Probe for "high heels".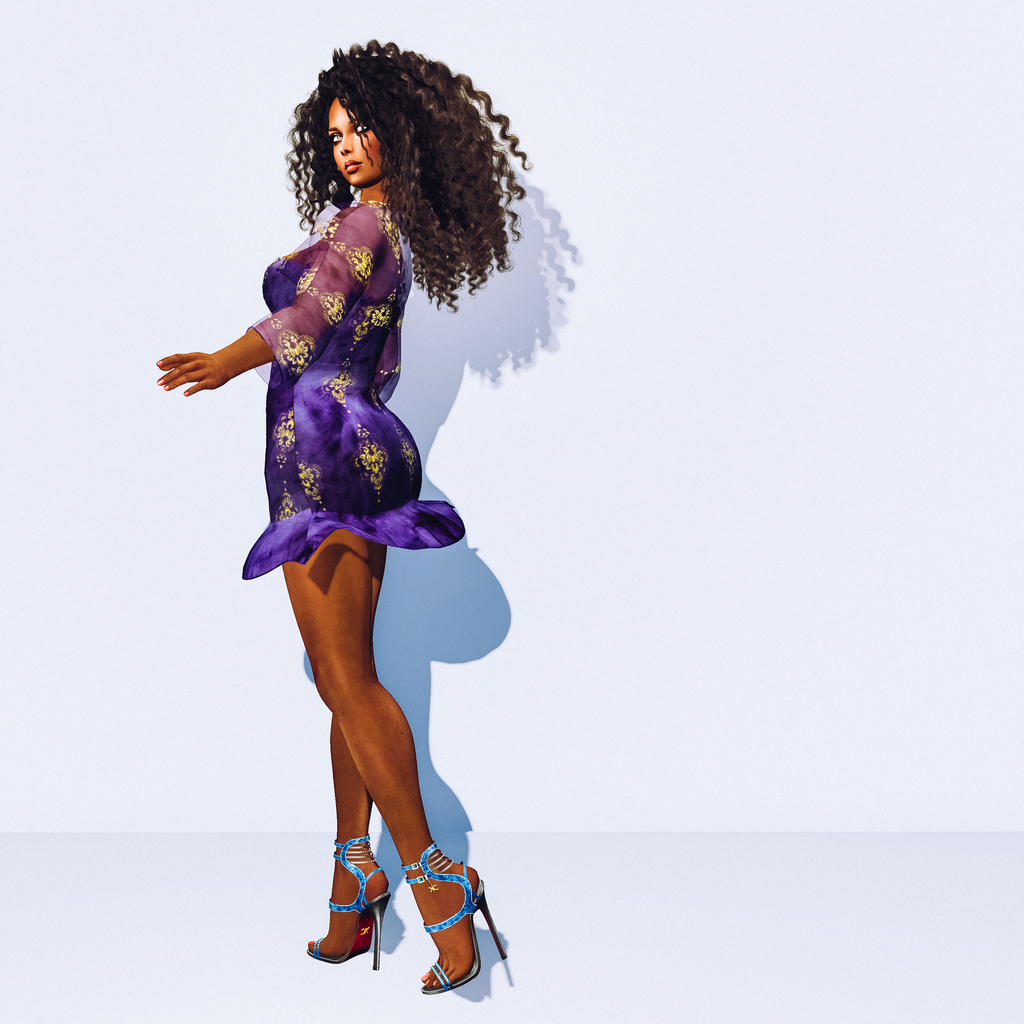
Probe result: {"x1": 398, "y1": 844, "x2": 505, "y2": 996}.
